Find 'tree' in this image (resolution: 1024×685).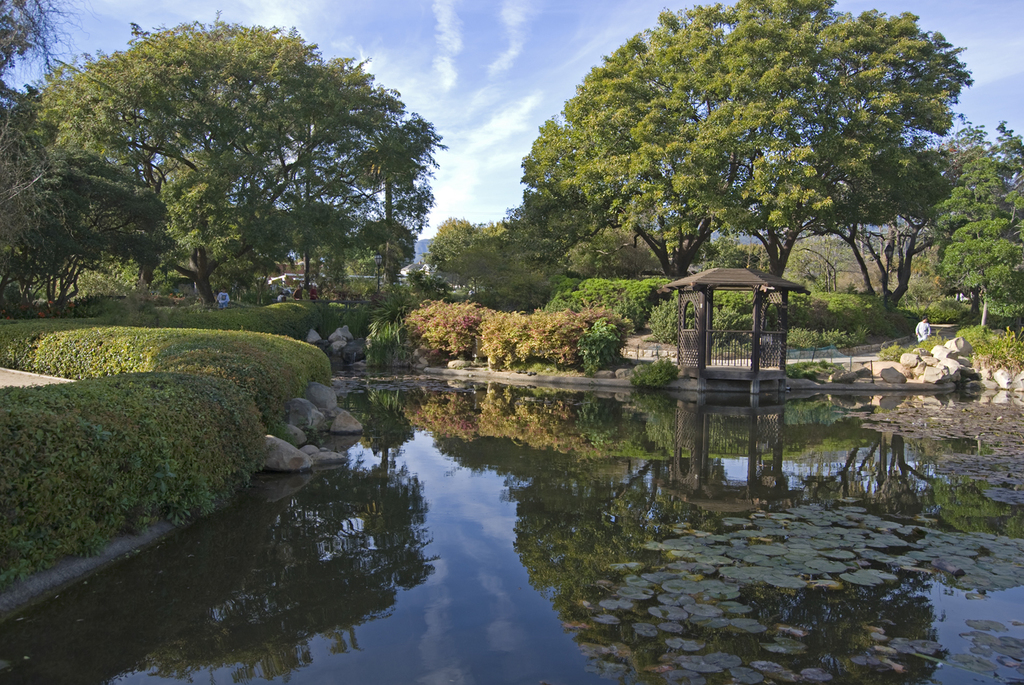
Rect(0, 0, 112, 306).
